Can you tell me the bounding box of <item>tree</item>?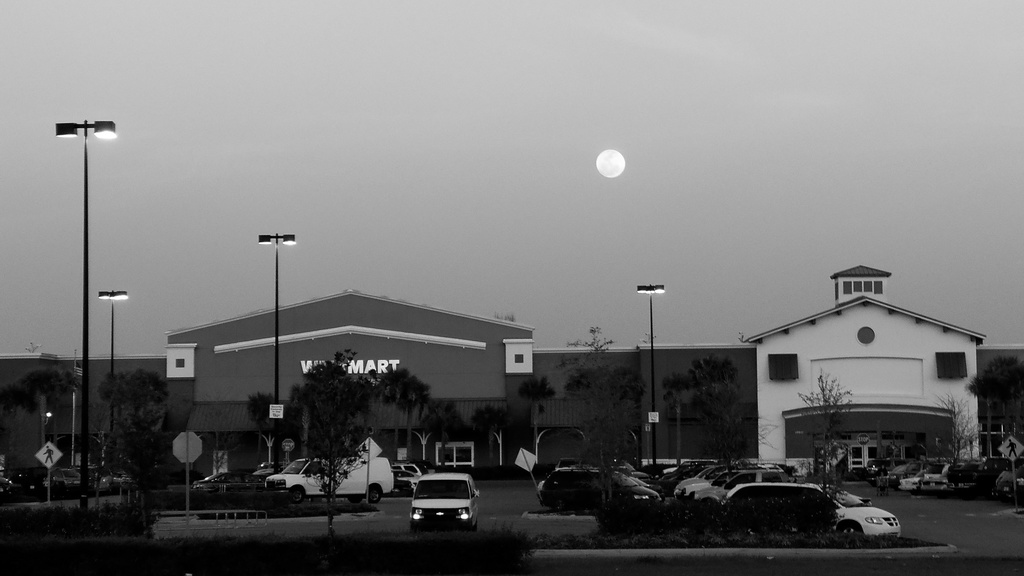
(795, 362, 850, 529).
